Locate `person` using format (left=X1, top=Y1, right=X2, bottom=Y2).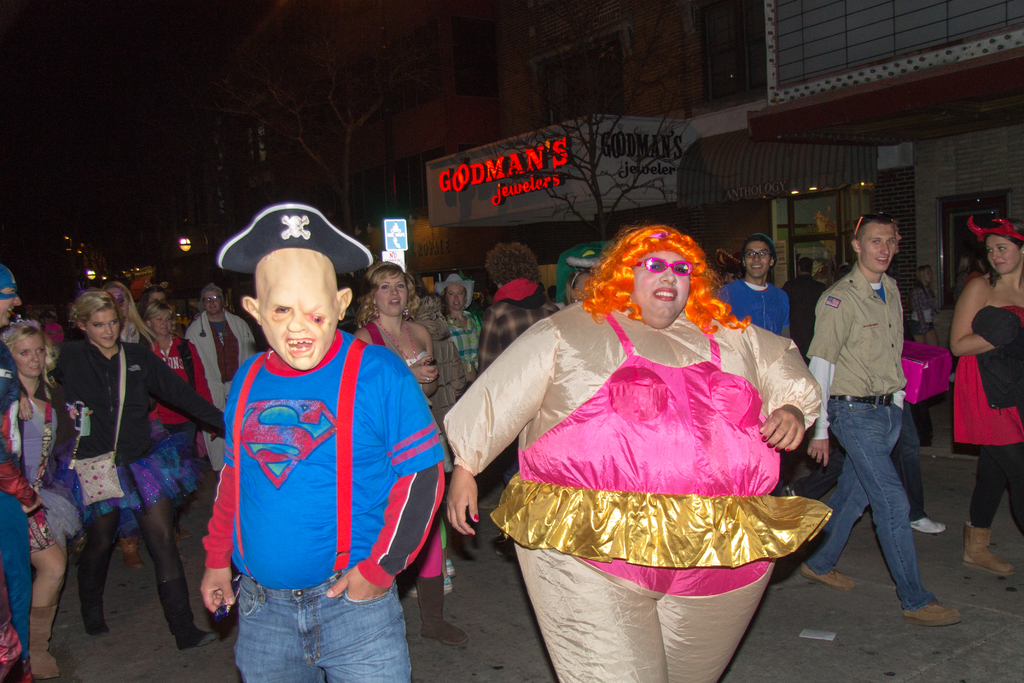
(left=50, top=293, right=230, bottom=650).
